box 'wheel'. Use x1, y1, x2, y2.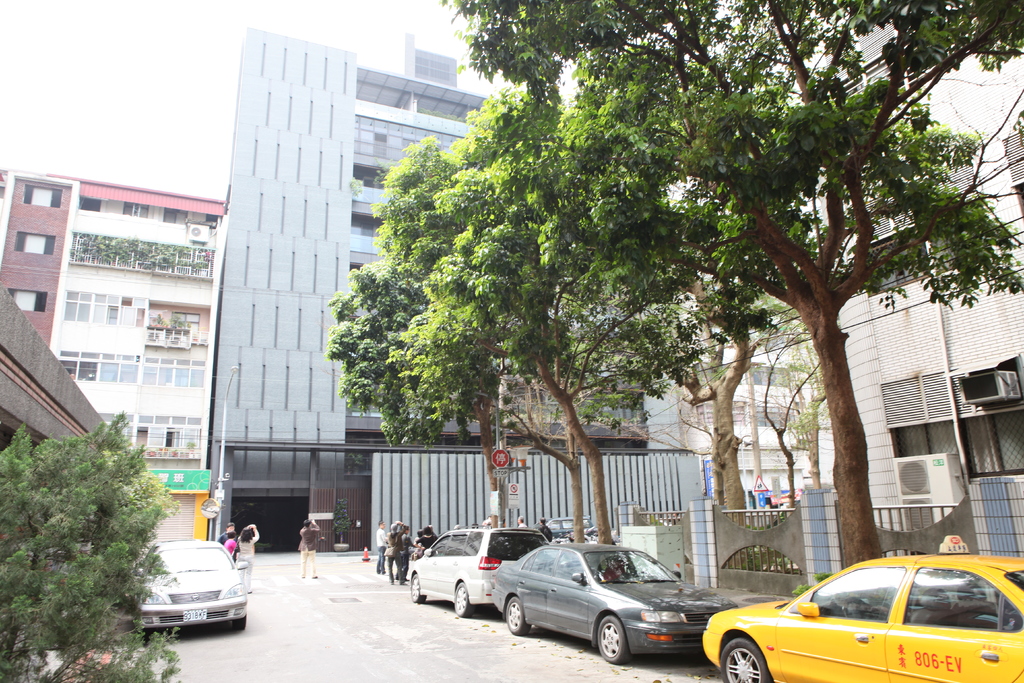
453, 582, 474, 620.
